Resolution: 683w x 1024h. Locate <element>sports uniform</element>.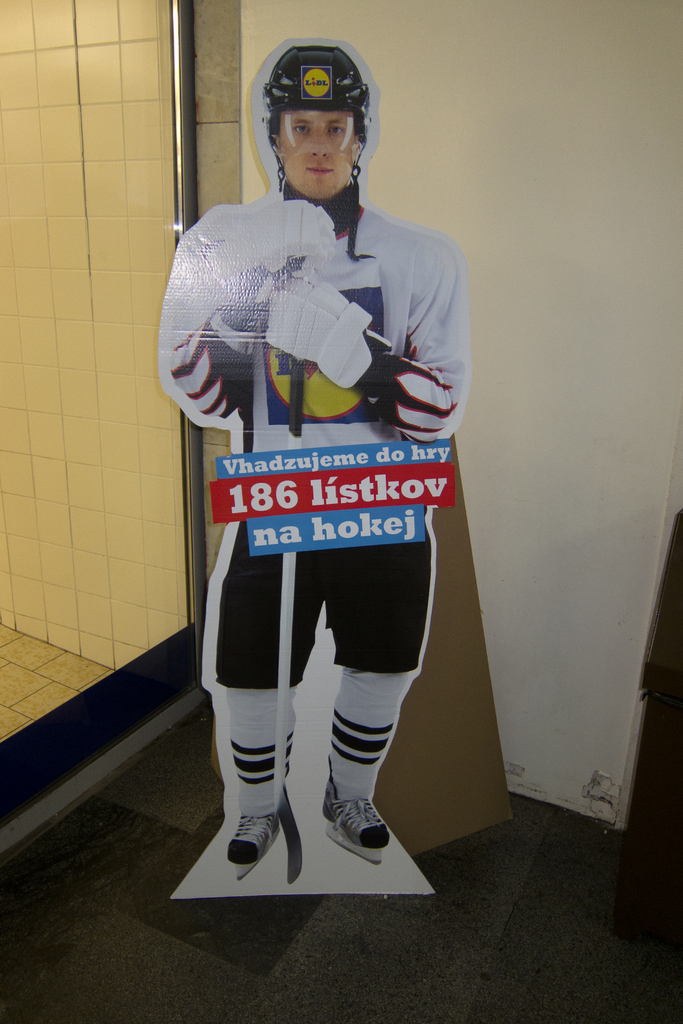
box=[172, 76, 474, 903].
